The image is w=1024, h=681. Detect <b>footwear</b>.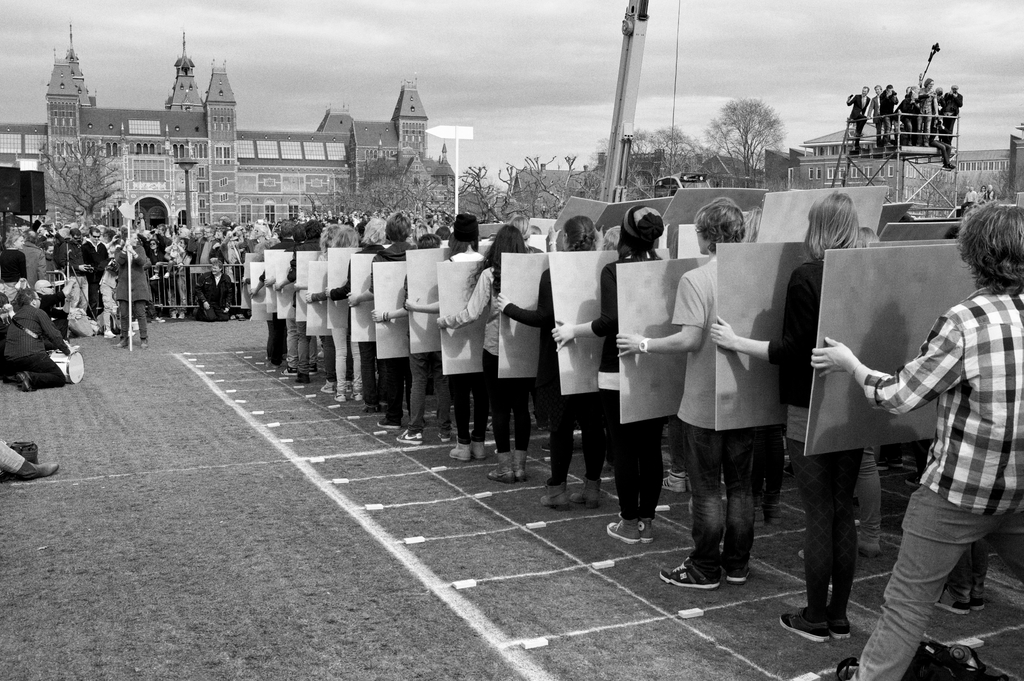
Detection: {"x1": 663, "y1": 472, "x2": 687, "y2": 493}.
